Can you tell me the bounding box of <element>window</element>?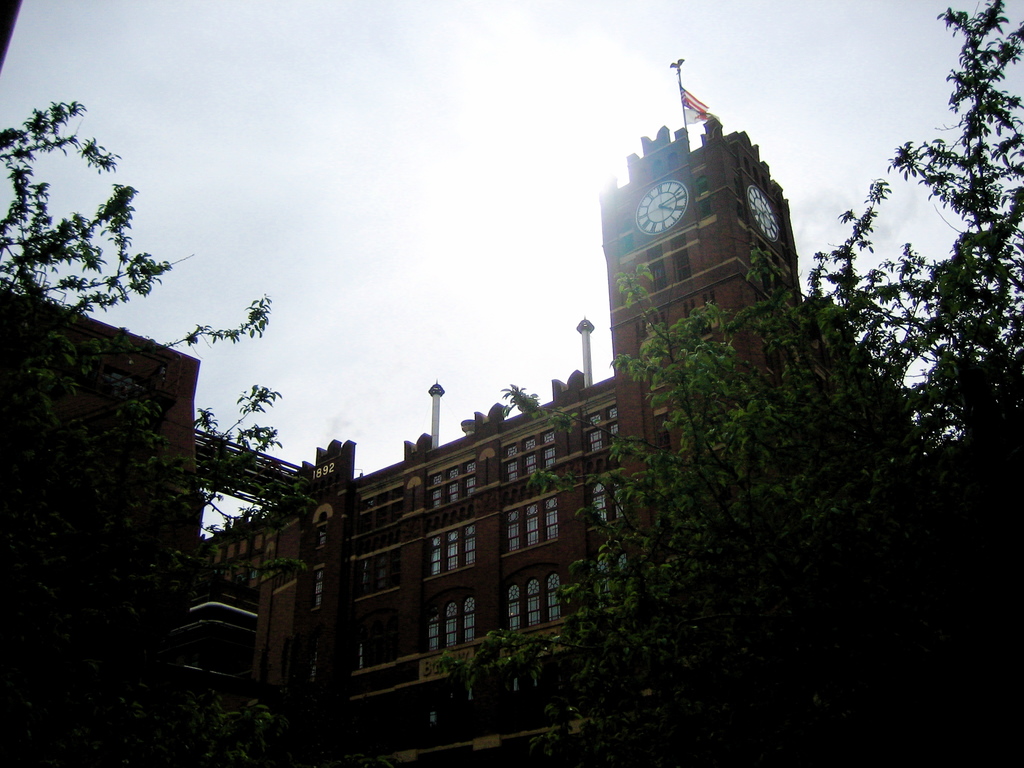
{"left": 507, "top": 523, "right": 518, "bottom": 552}.
